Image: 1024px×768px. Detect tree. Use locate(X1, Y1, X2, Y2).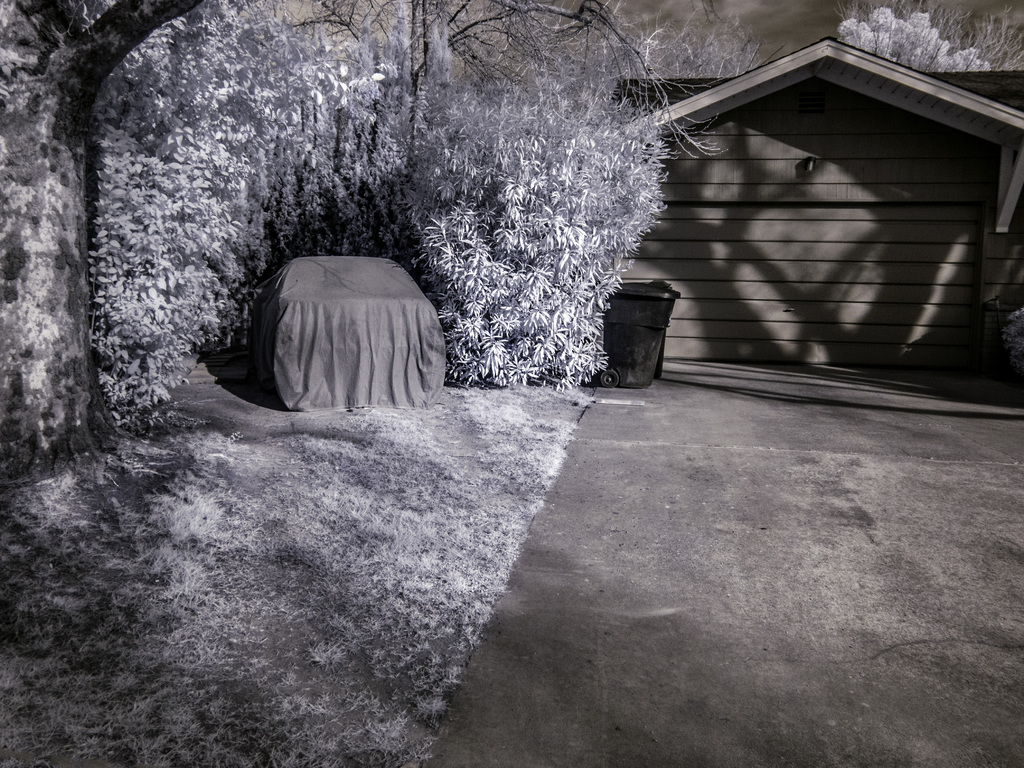
locate(0, 0, 760, 506).
